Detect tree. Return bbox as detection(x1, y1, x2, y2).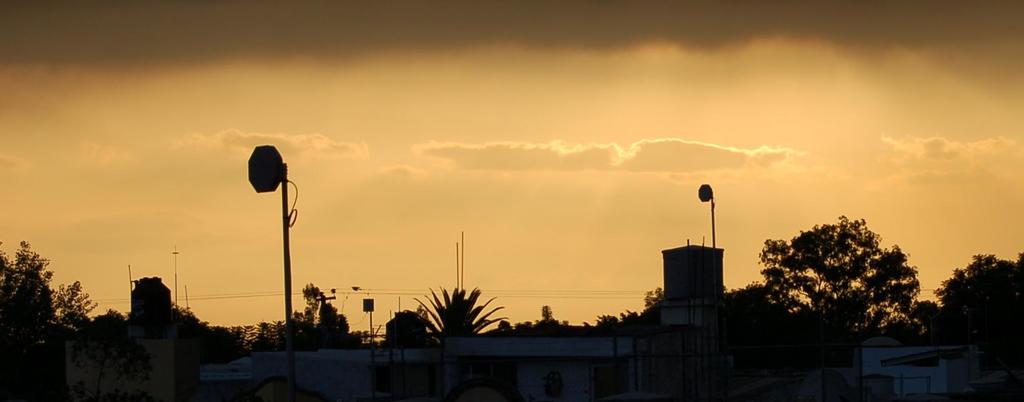
detection(934, 253, 1023, 362).
